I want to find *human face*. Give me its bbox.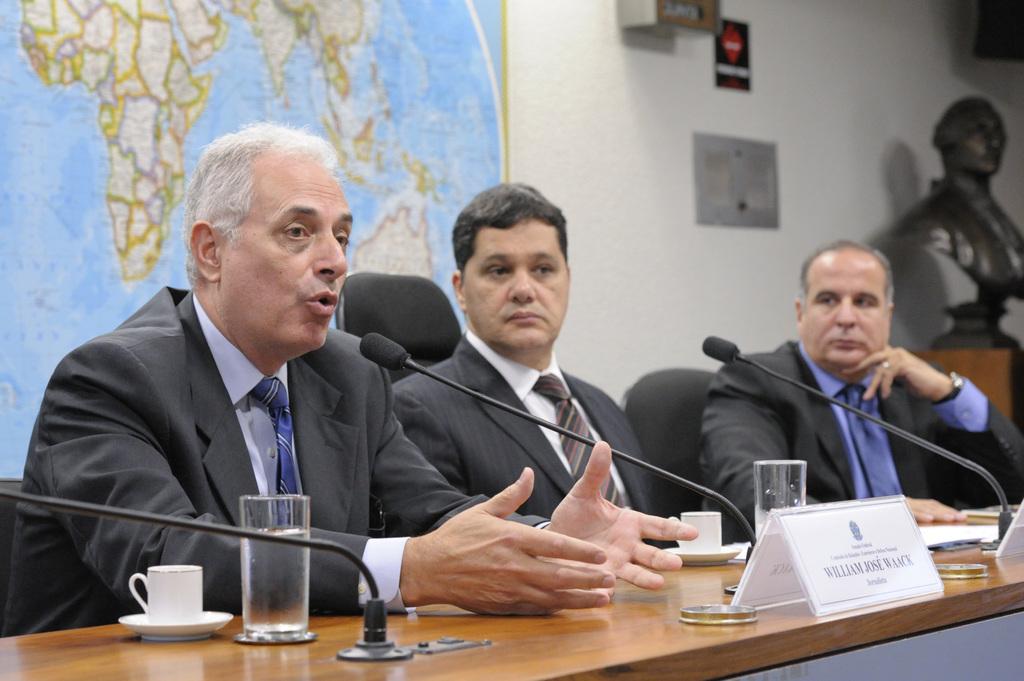
BBox(966, 112, 1009, 177).
